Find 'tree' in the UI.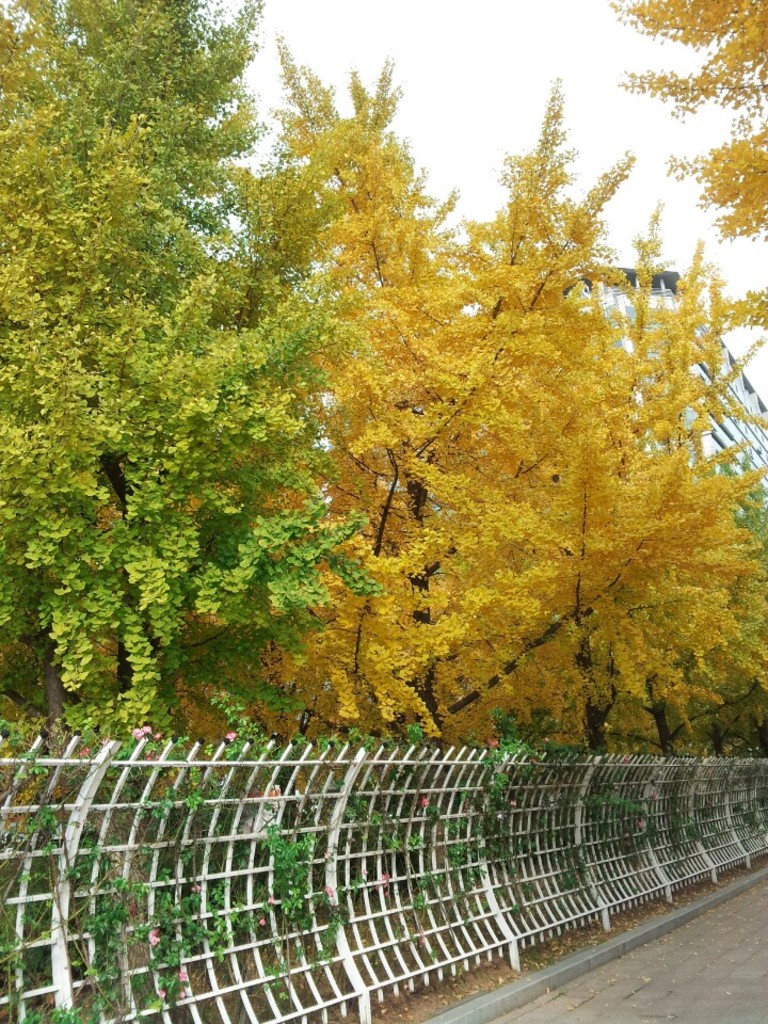
UI element at select_region(249, 25, 767, 910).
